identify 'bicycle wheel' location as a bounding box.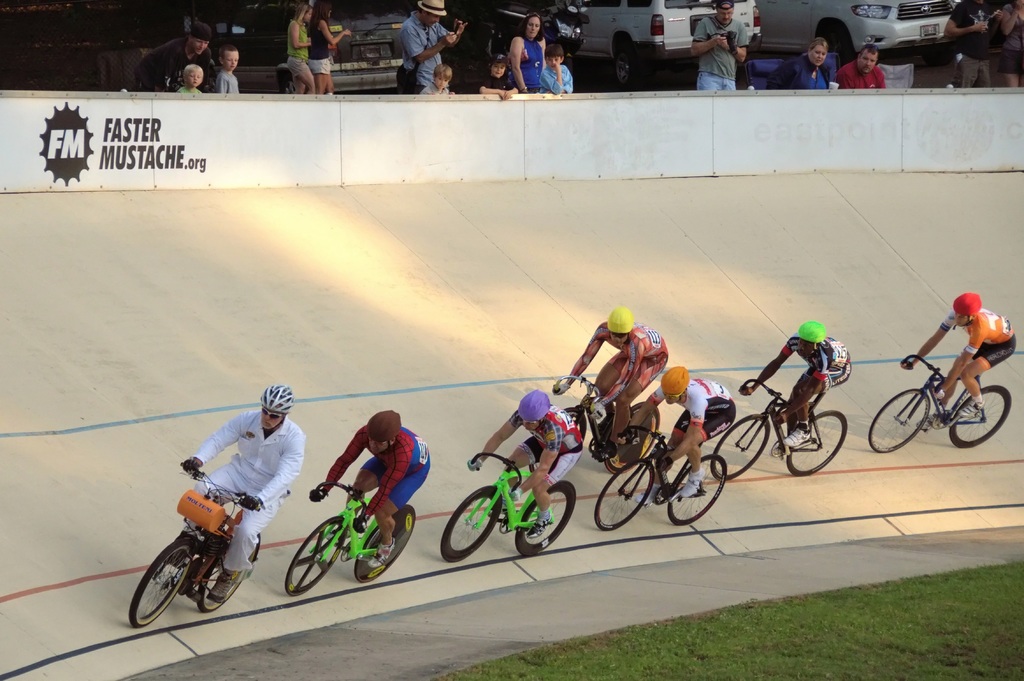
[788,409,849,477].
